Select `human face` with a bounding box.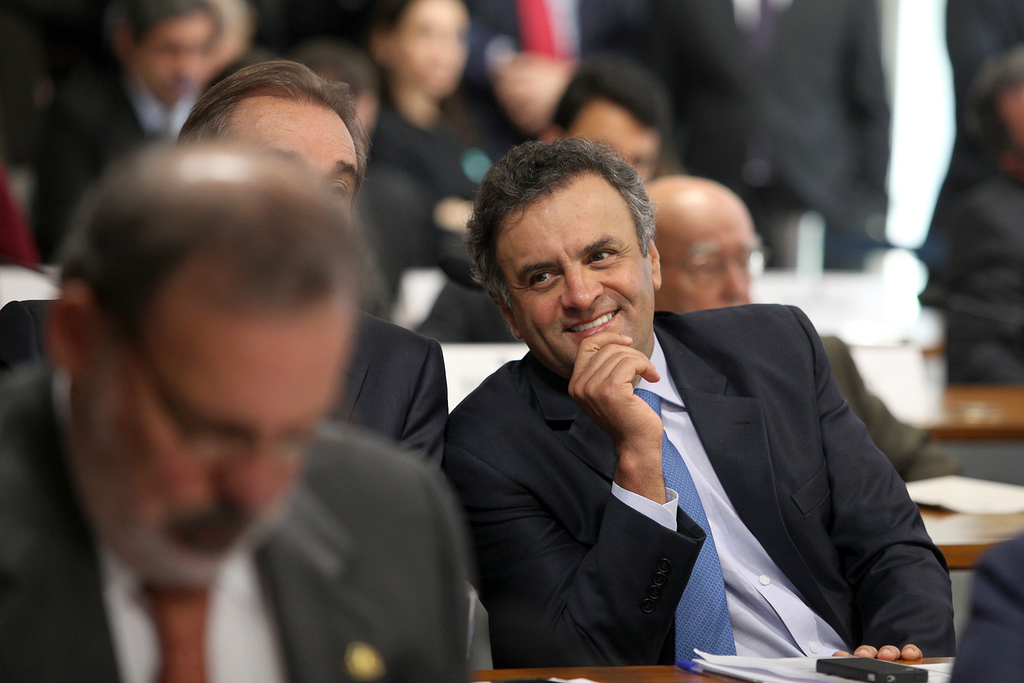
bbox=[648, 183, 773, 339].
